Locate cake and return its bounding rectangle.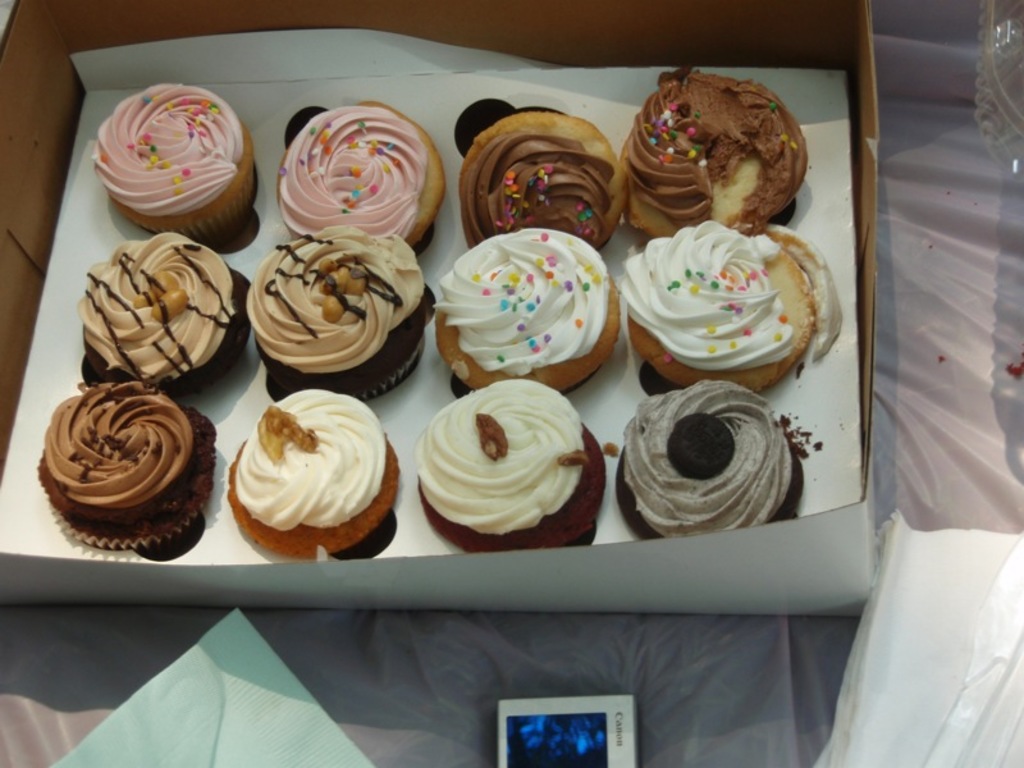
crop(622, 384, 806, 531).
